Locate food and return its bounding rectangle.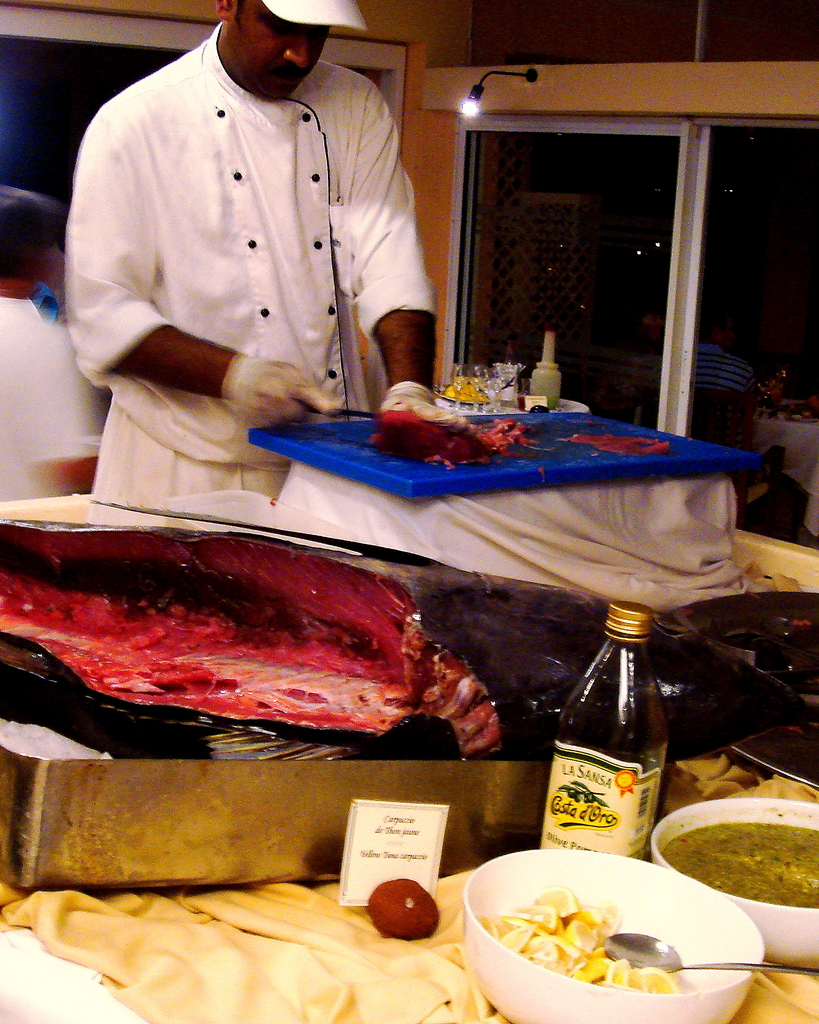
bbox(367, 408, 537, 471).
